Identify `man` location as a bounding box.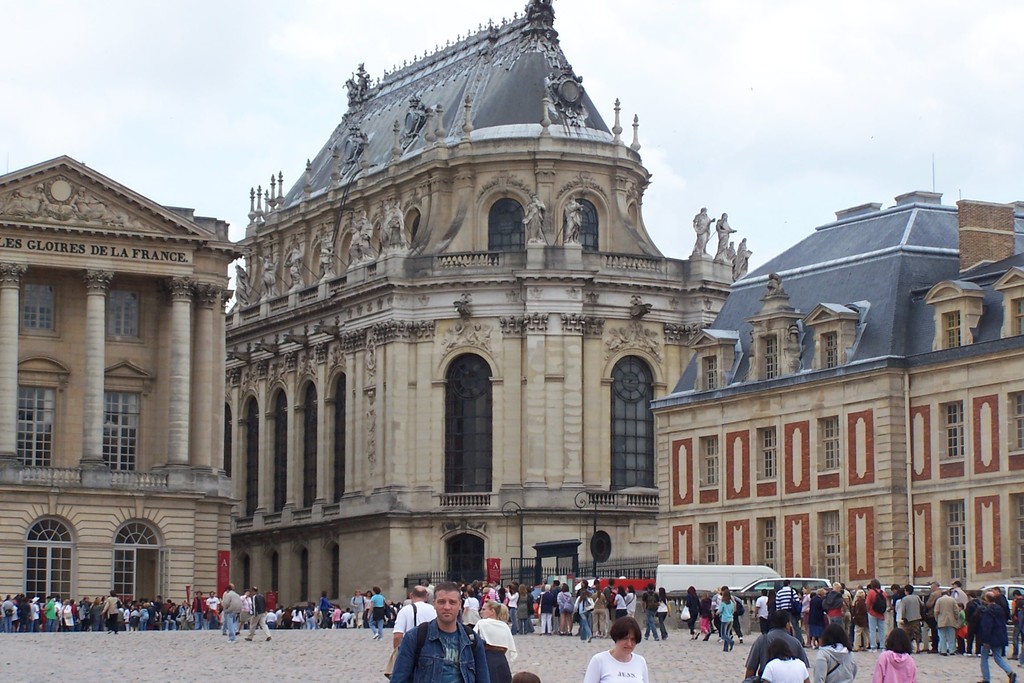
box=[243, 583, 271, 639].
